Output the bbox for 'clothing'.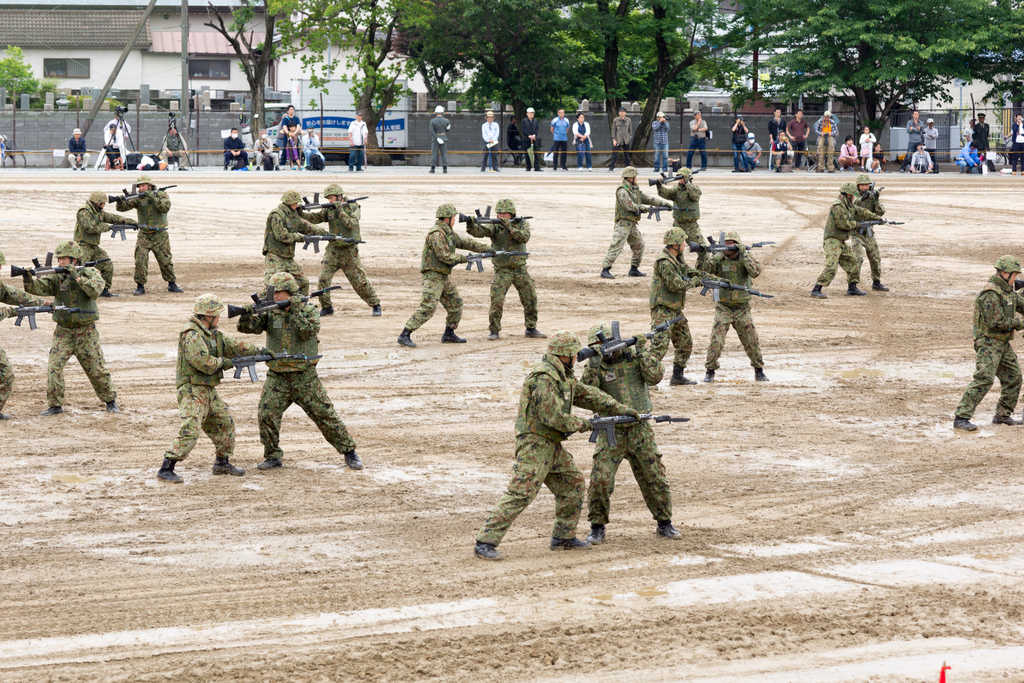
BBox(299, 199, 380, 312).
